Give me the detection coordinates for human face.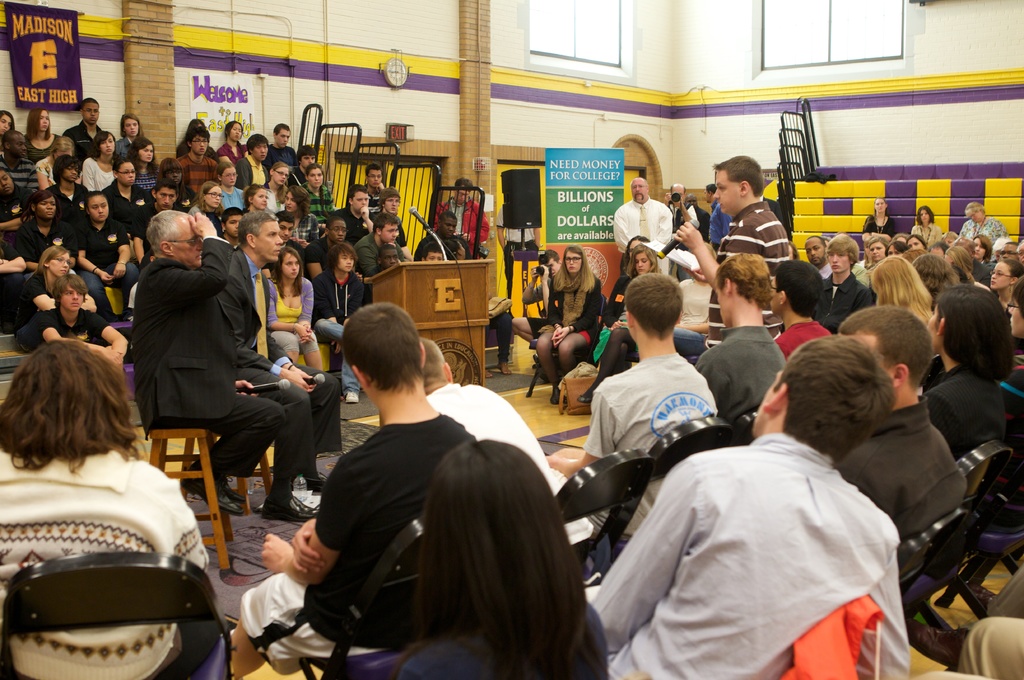
rect(302, 155, 316, 168).
